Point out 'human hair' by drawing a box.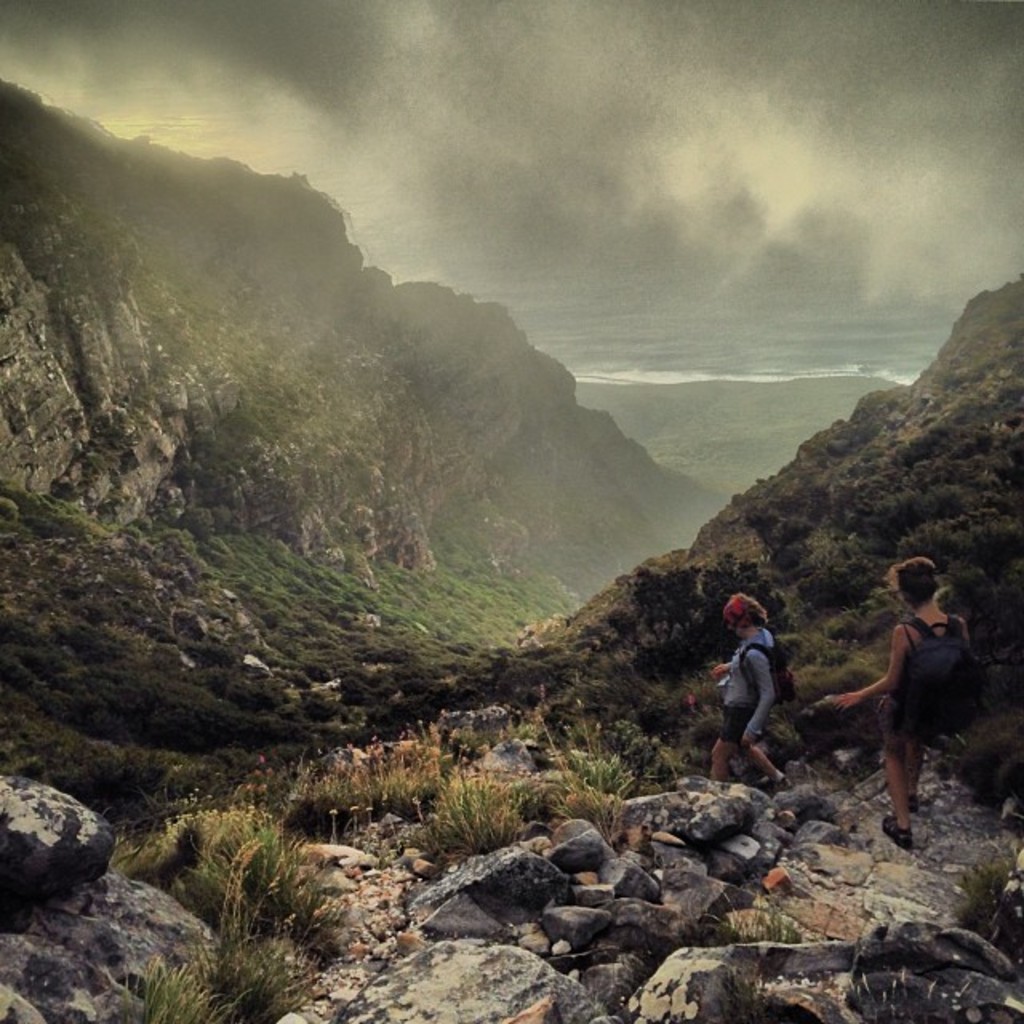
(888, 550, 941, 606).
